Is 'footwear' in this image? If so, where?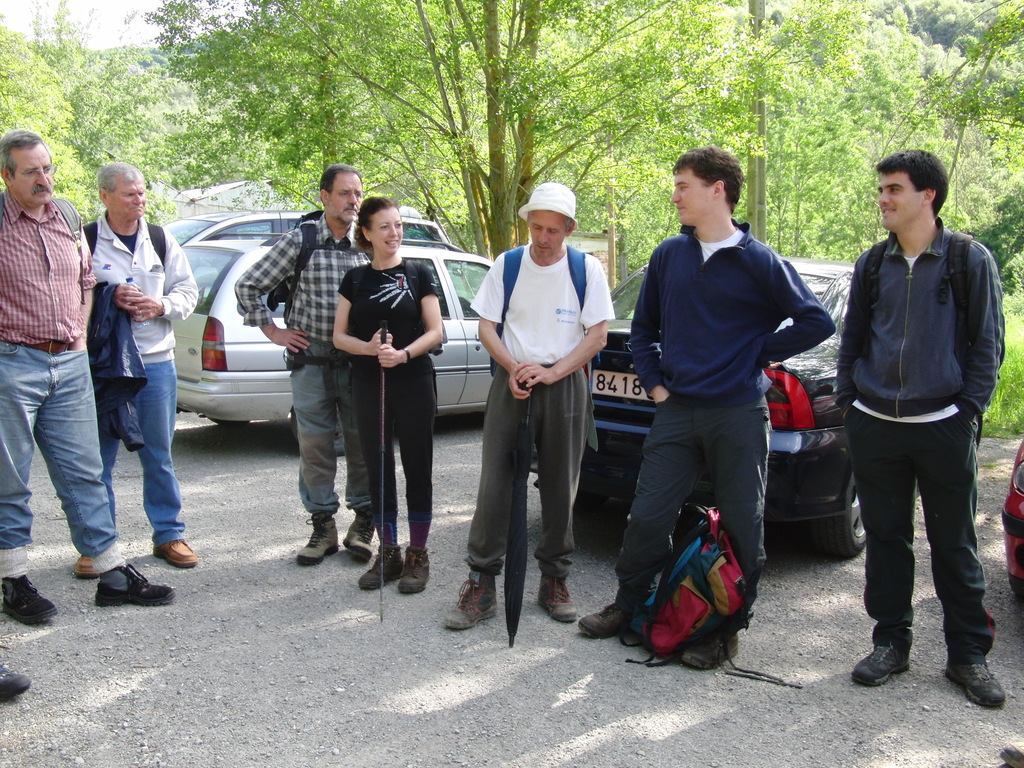
Yes, at bbox=[395, 542, 445, 591].
